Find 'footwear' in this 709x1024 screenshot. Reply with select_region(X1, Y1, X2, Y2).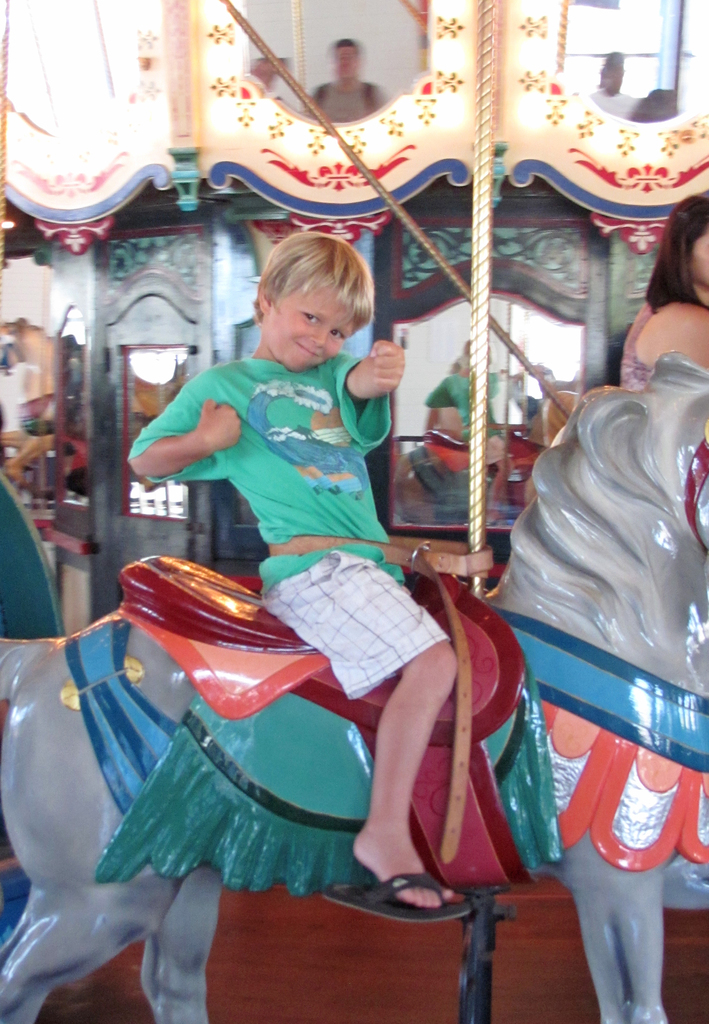
select_region(321, 867, 468, 929).
